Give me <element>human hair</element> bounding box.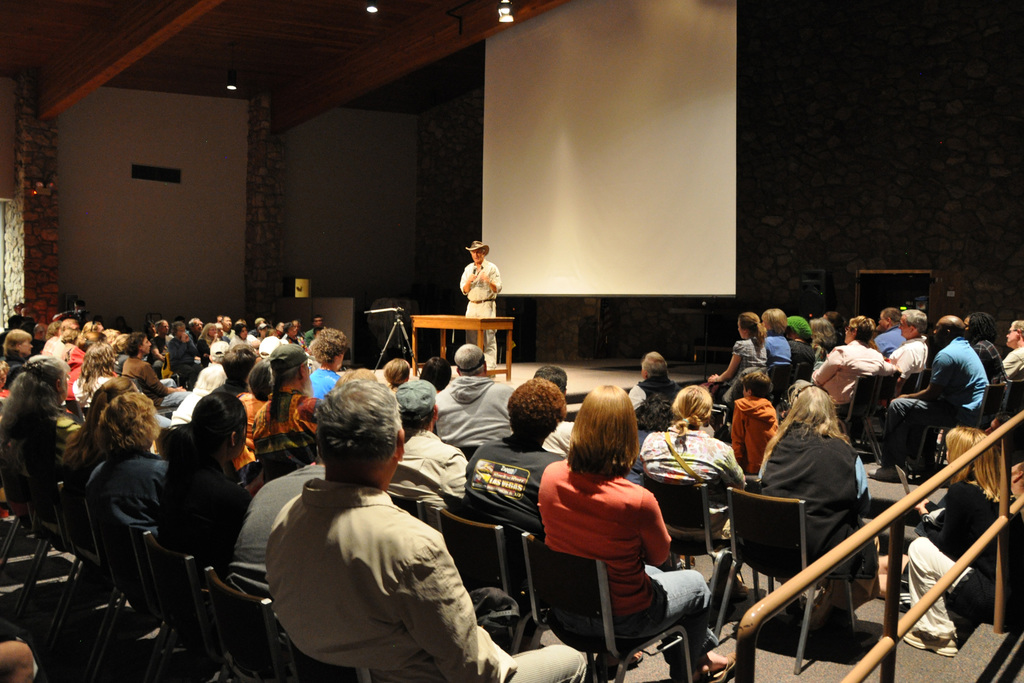
Rect(273, 366, 301, 393).
